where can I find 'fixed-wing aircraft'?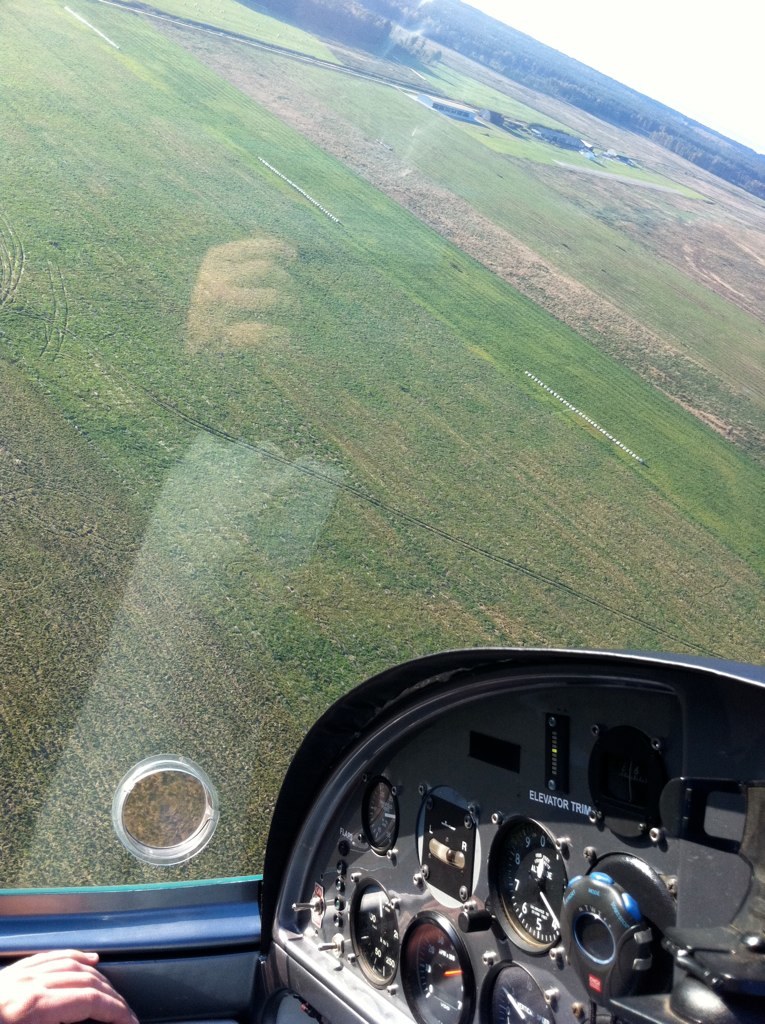
You can find it at detection(0, 0, 764, 1023).
